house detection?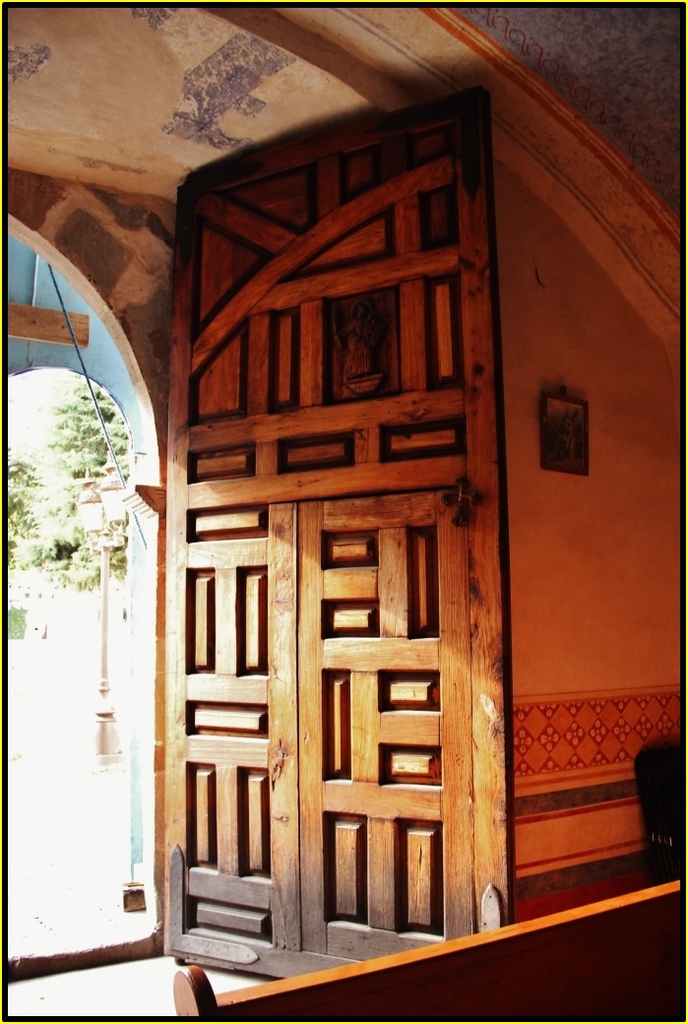
detection(0, 0, 687, 1023)
